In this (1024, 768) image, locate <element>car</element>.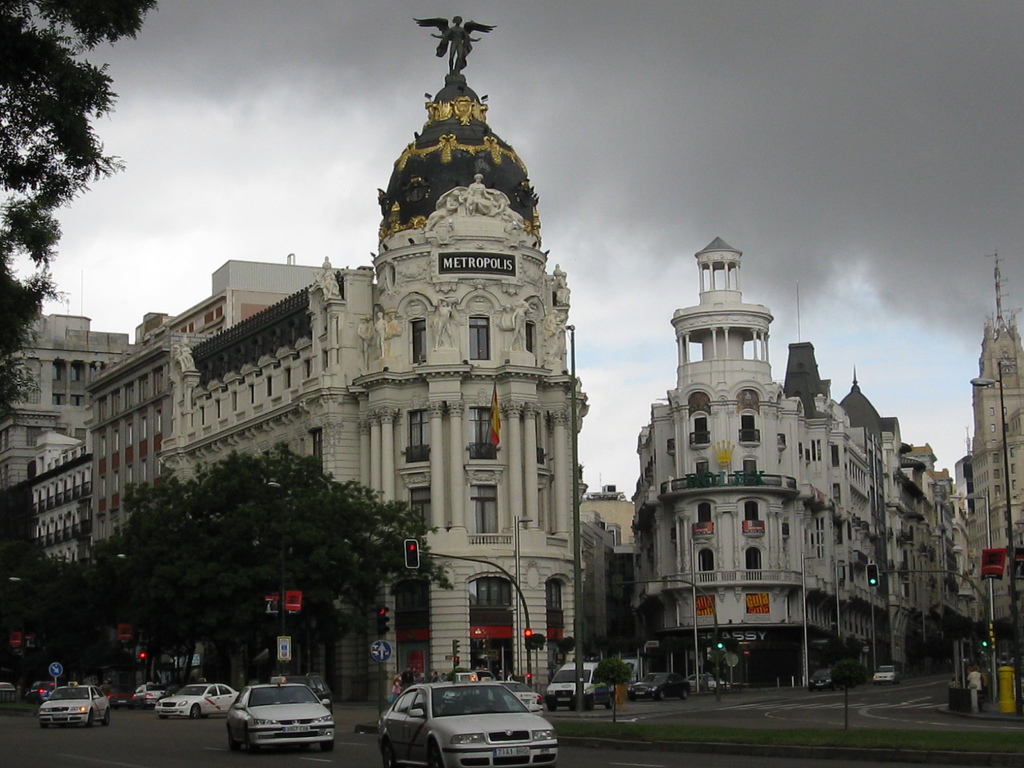
Bounding box: {"x1": 225, "y1": 675, "x2": 338, "y2": 754}.
